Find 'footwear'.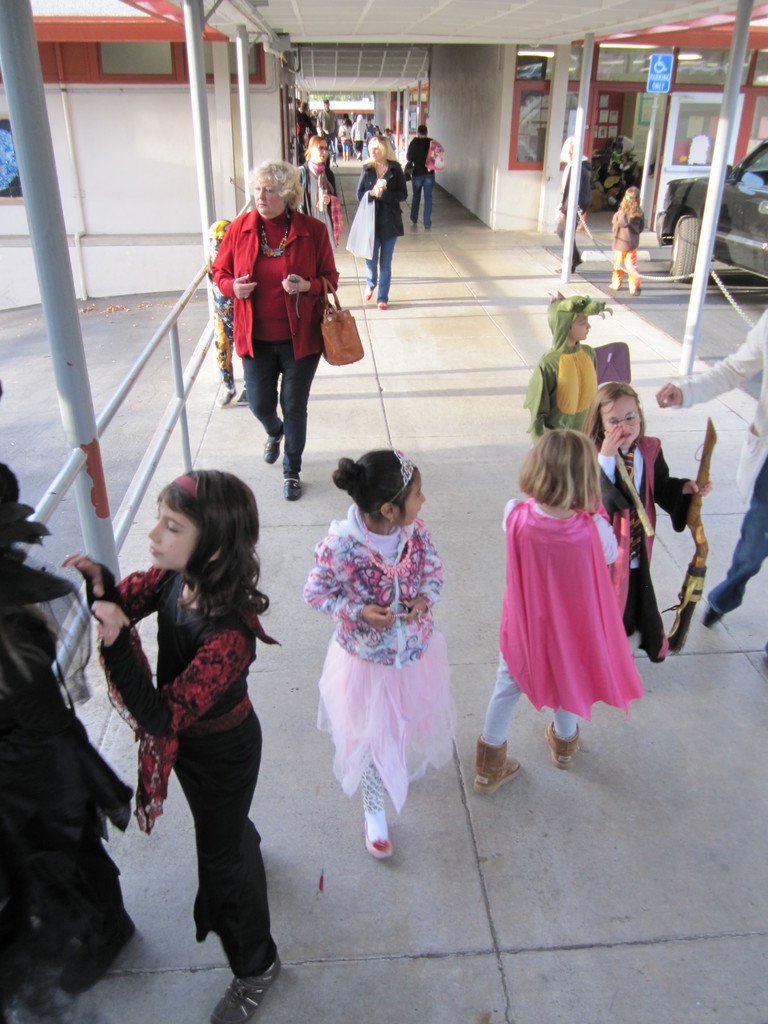
{"left": 376, "top": 301, "right": 385, "bottom": 310}.
